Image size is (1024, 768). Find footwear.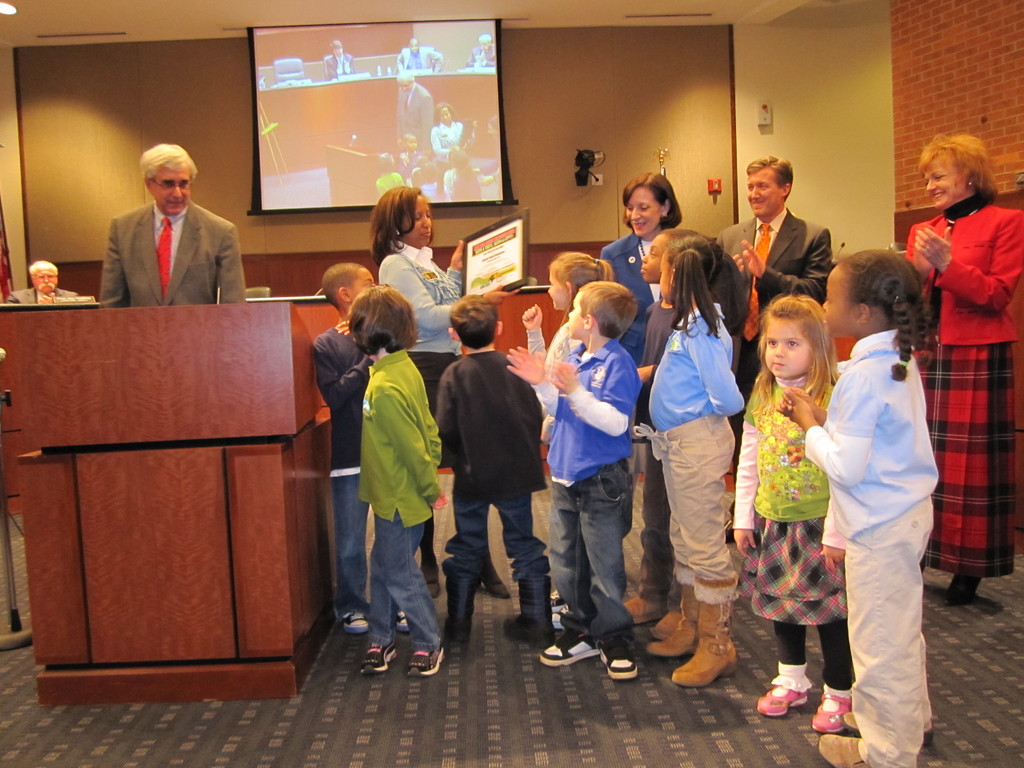
404/650/445/675.
